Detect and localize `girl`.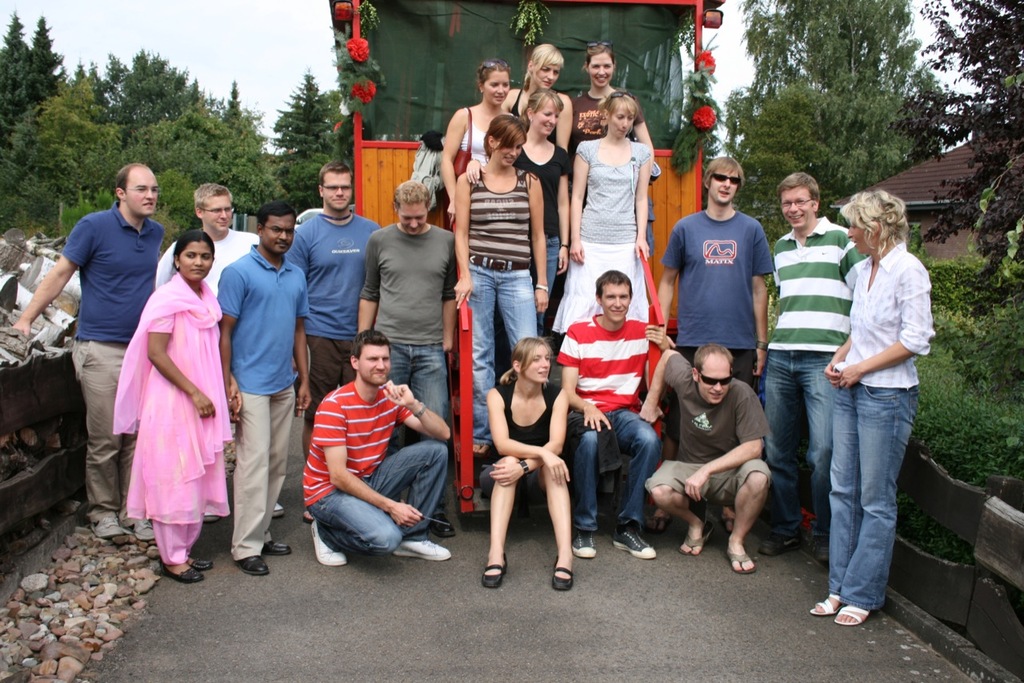
Localized at [x1=479, y1=336, x2=569, y2=592].
